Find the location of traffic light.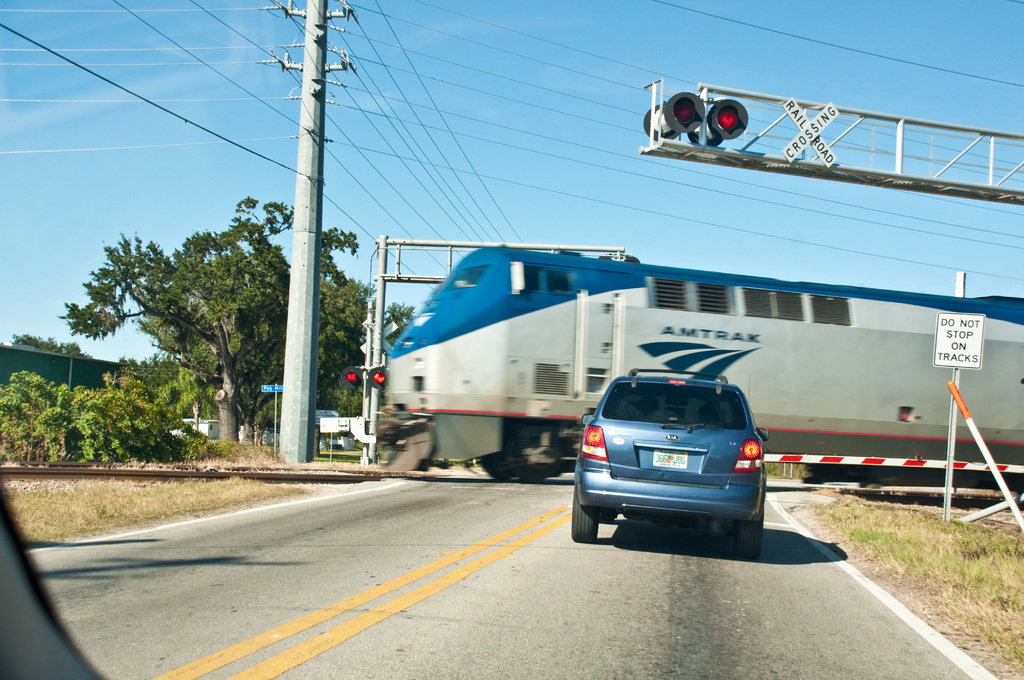
Location: bbox=(687, 99, 749, 147).
